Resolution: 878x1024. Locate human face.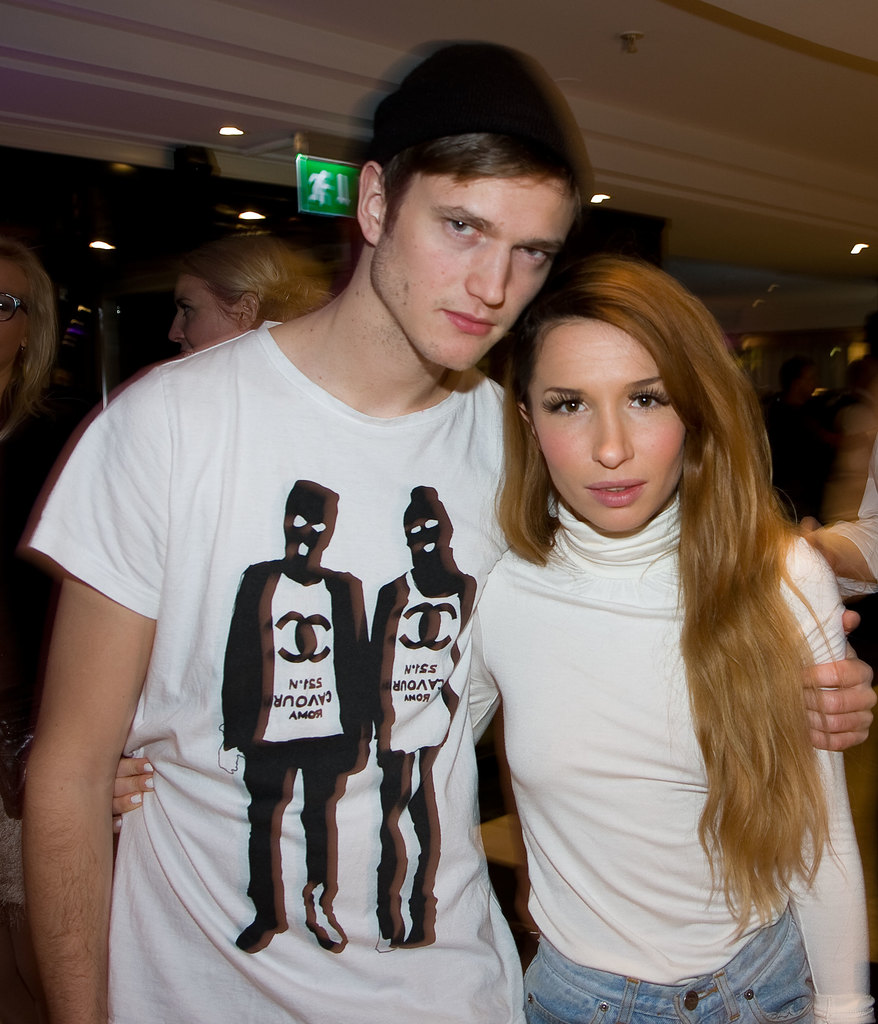
detection(531, 321, 687, 532).
